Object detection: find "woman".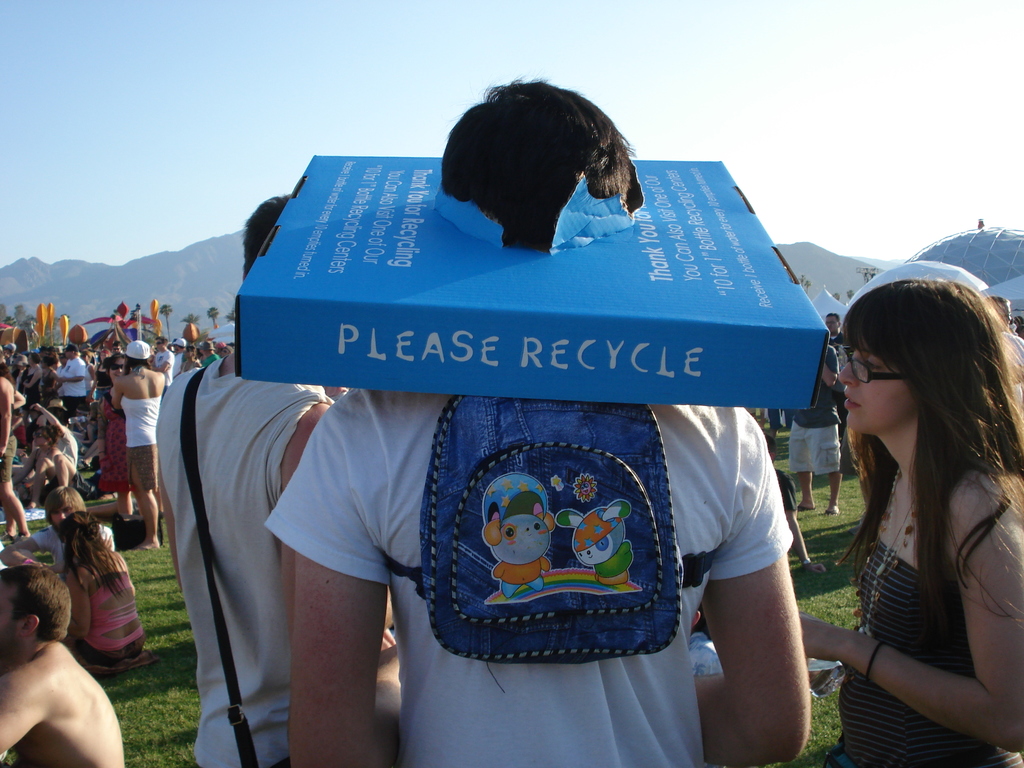
x1=113 y1=339 x2=169 y2=550.
